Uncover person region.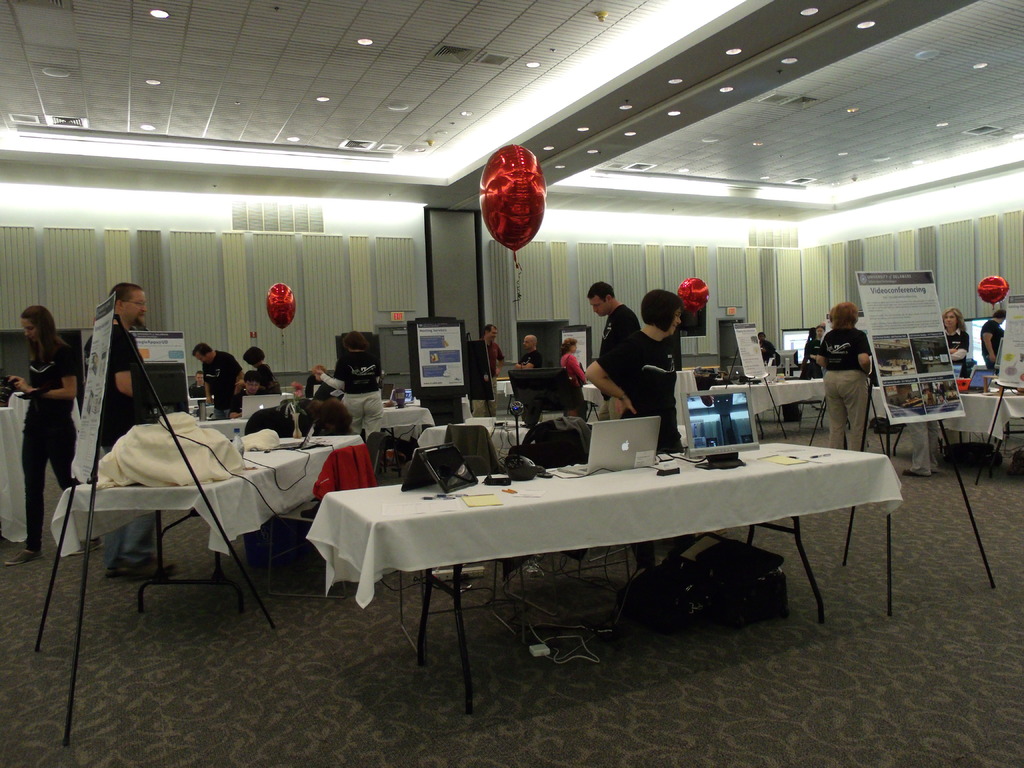
Uncovered: {"left": 758, "top": 330, "right": 779, "bottom": 371}.
